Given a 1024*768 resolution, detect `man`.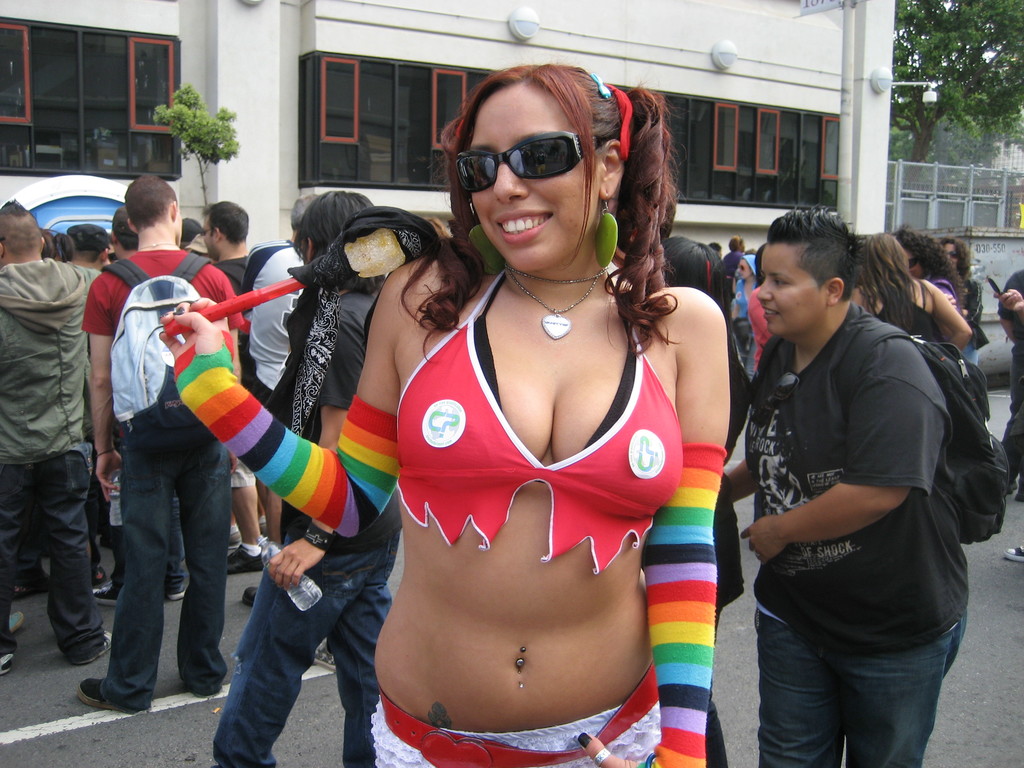
region(3, 193, 111, 688).
